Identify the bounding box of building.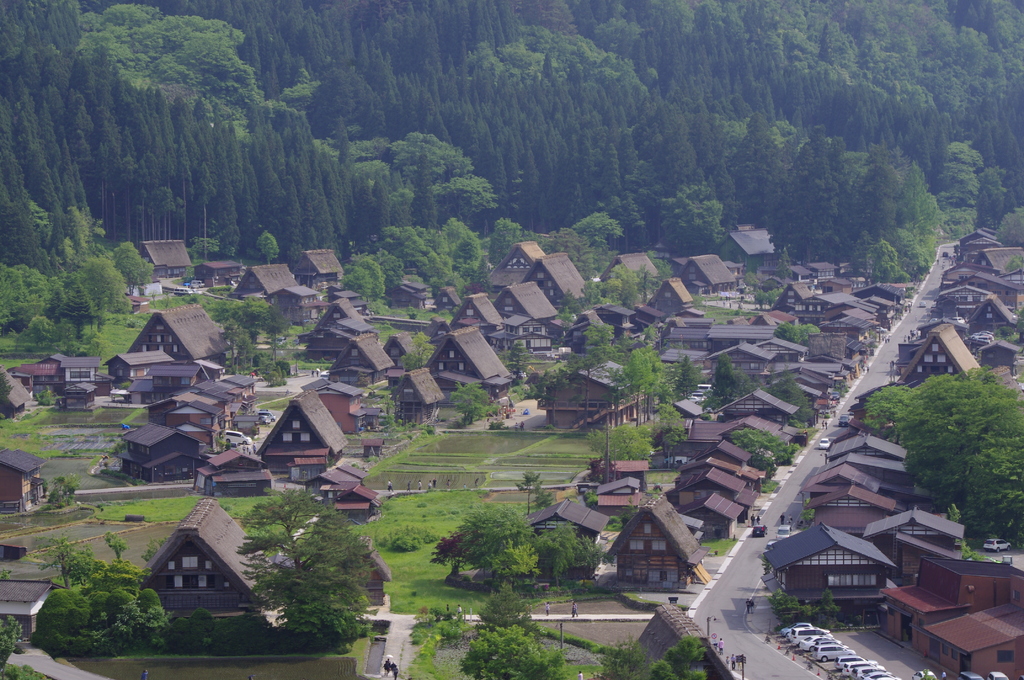
box=[720, 230, 778, 261].
